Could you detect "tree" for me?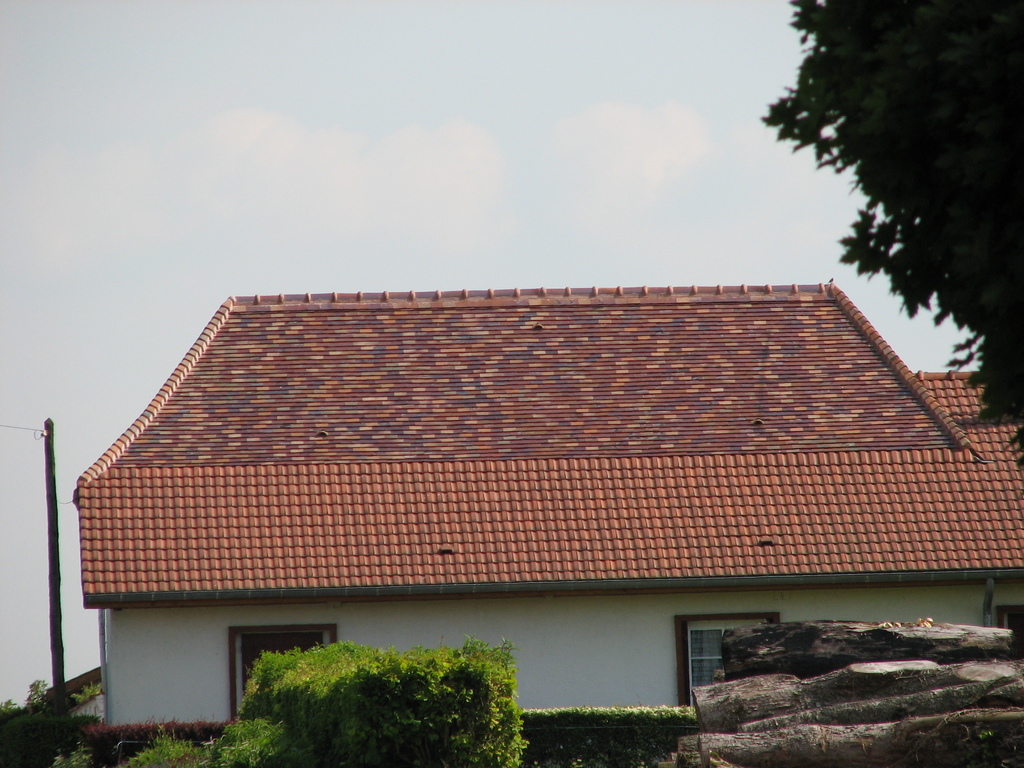
Detection result: locate(758, 0, 1023, 506).
